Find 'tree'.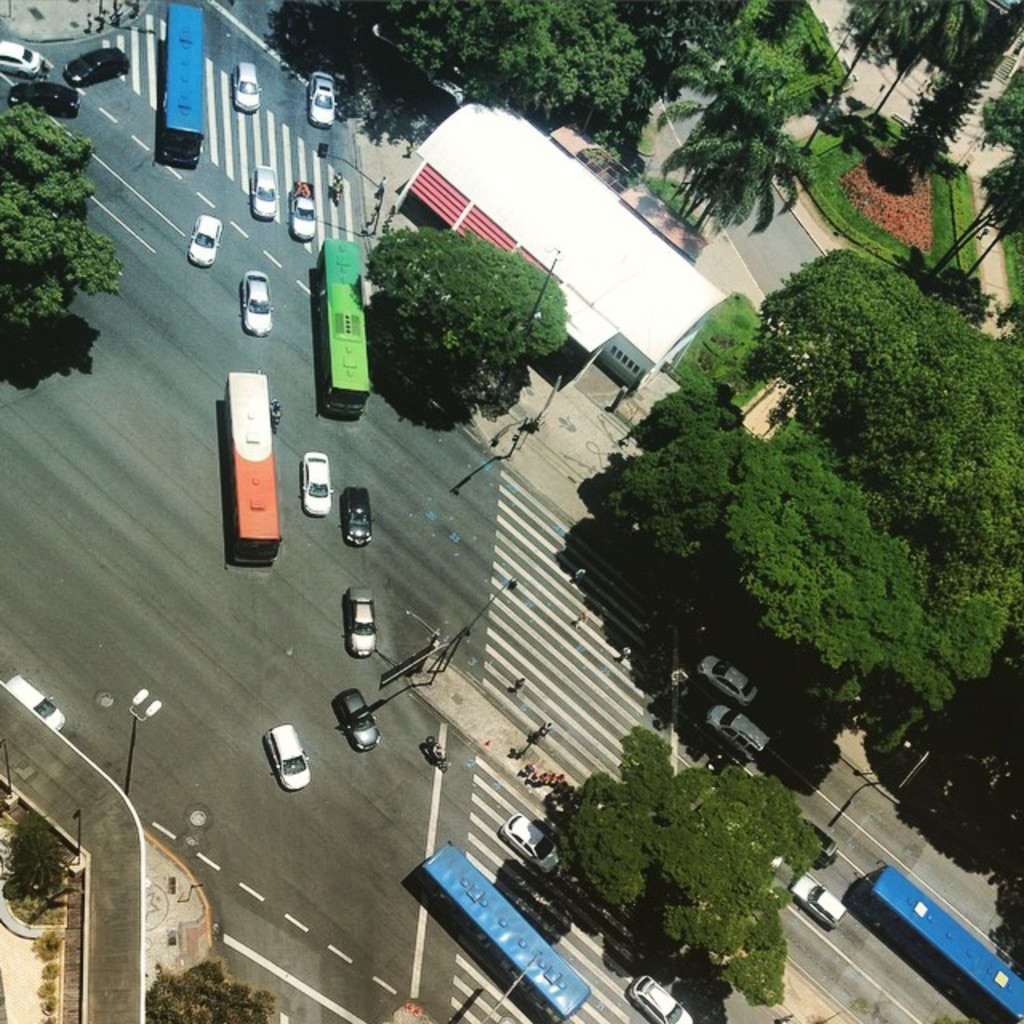
Rect(365, 218, 570, 376).
